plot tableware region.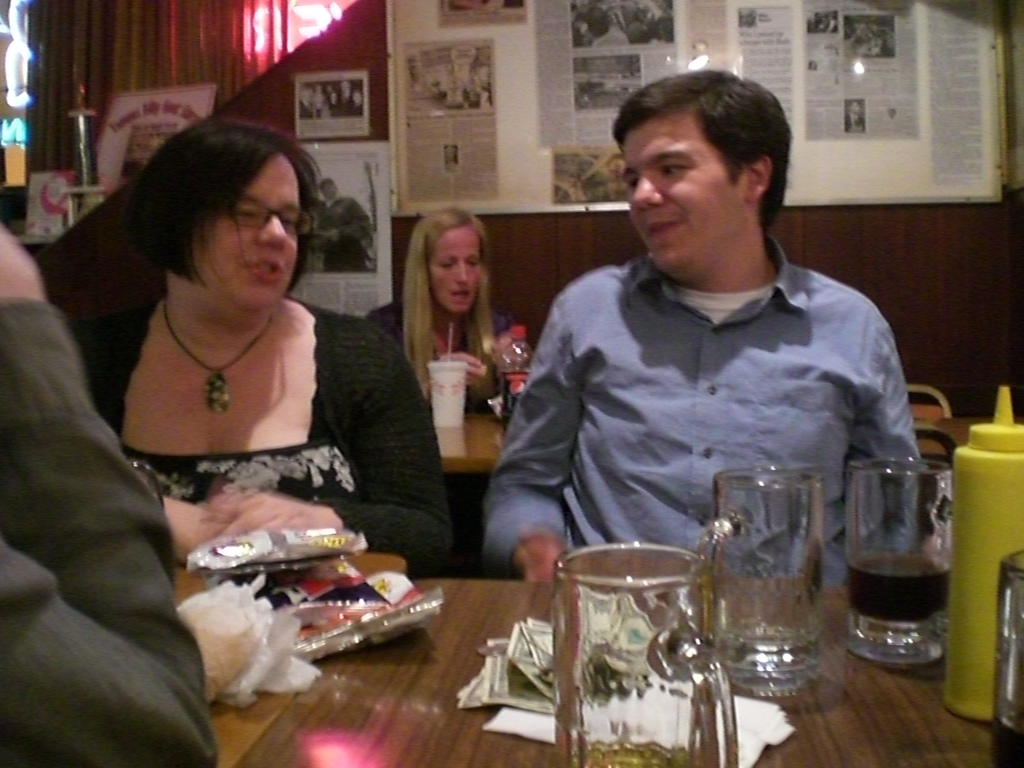
Plotted at [700,458,828,729].
